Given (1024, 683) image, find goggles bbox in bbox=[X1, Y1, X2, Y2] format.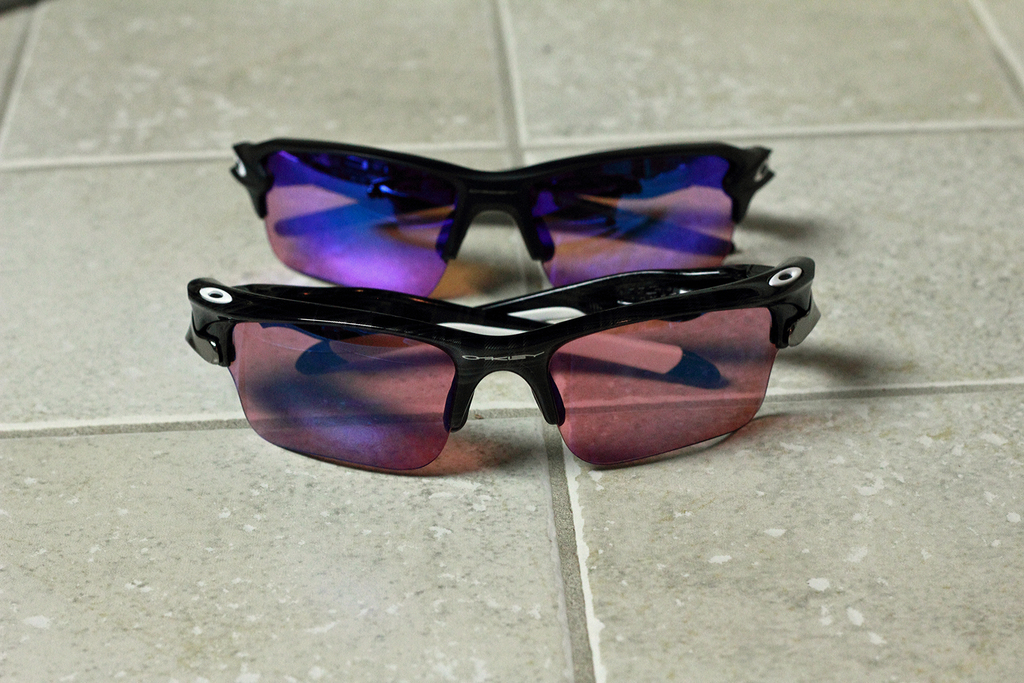
bbox=[205, 211, 820, 489].
